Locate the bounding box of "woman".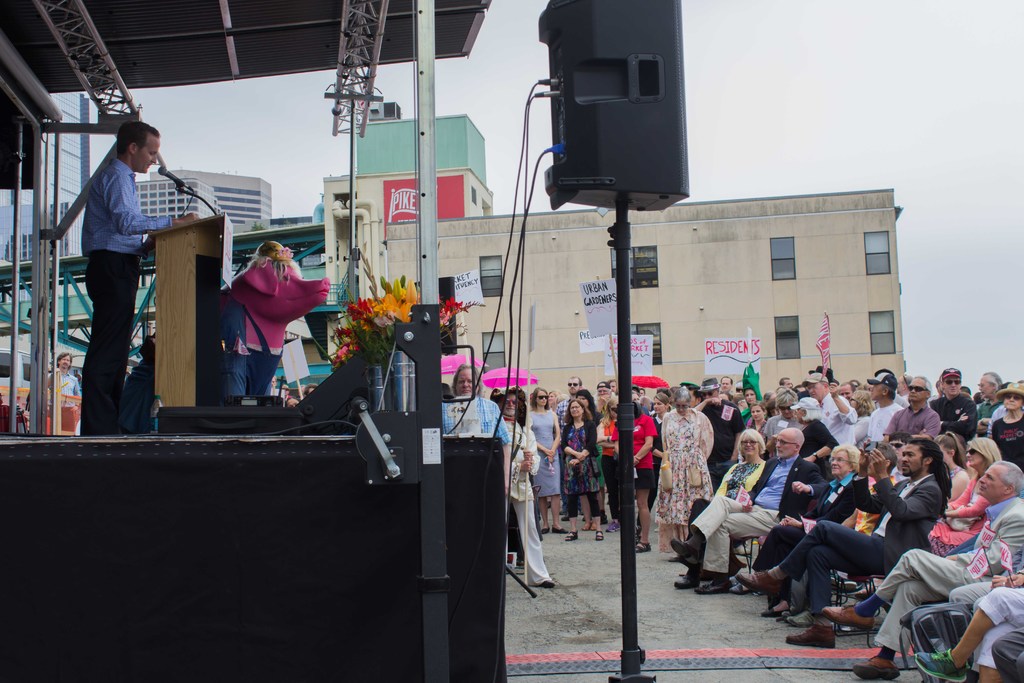
Bounding box: [636,397,665,554].
